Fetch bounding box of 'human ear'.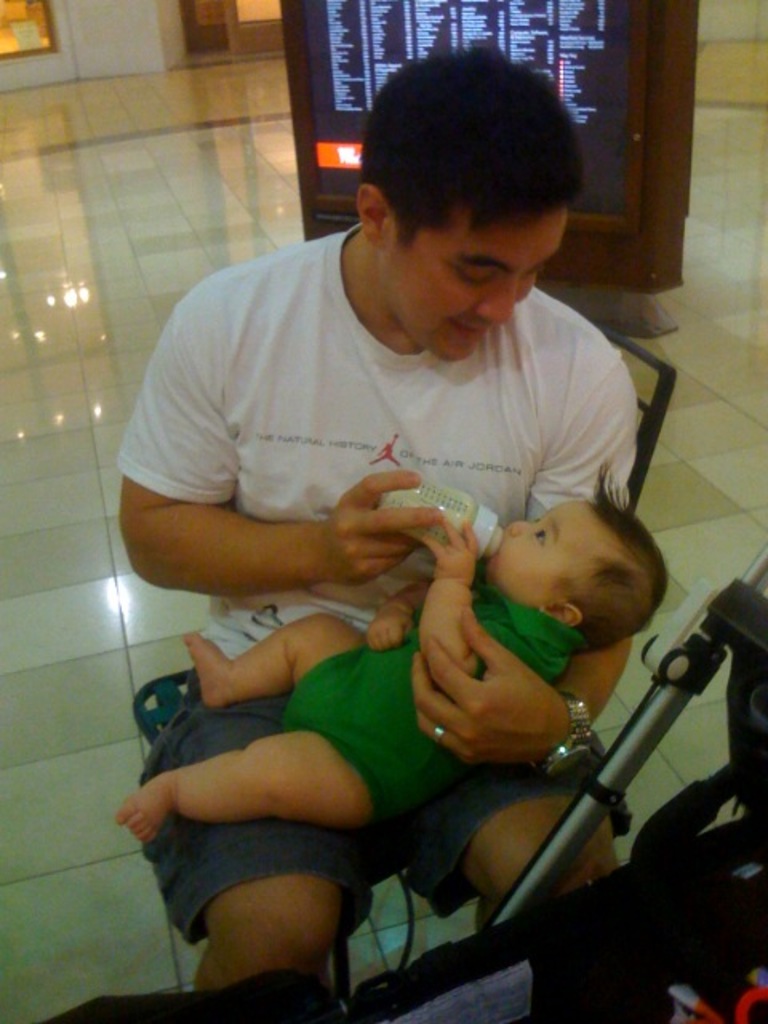
Bbox: [left=355, top=187, right=392, bottom=240].
